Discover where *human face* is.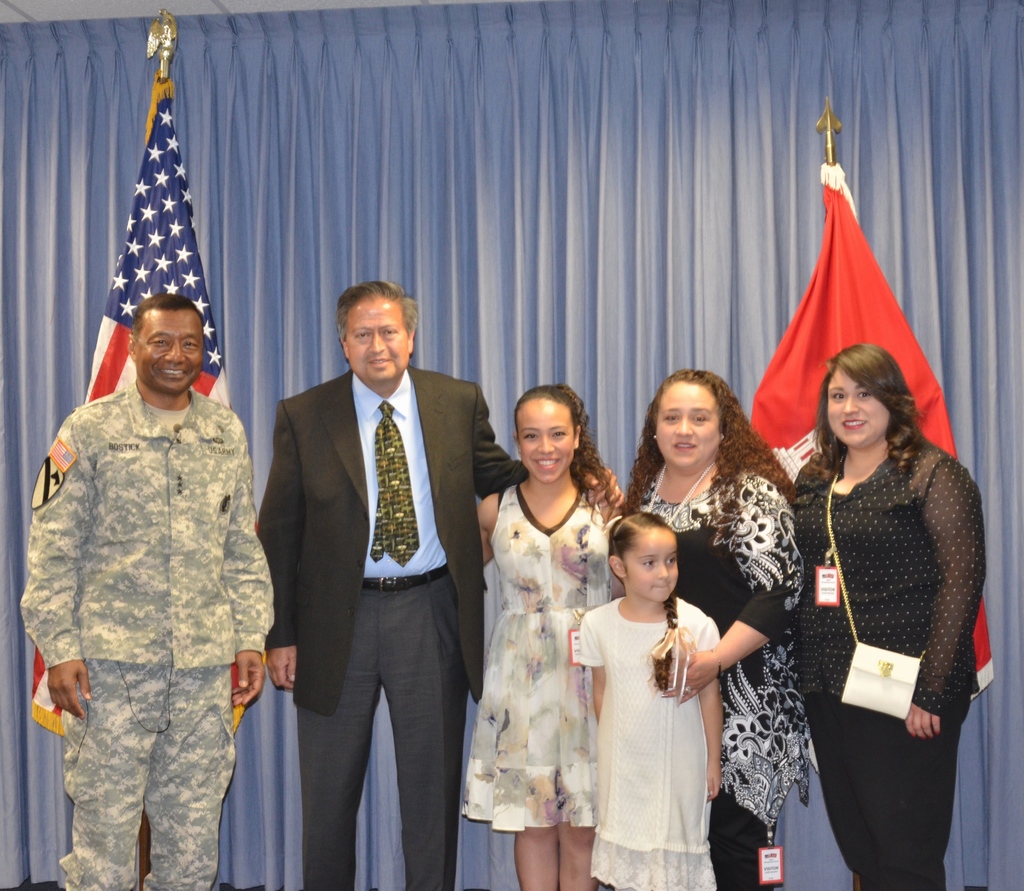
Discovered at {"x1": 134, "y1": 309, "x2": 203, "y2": 394}.
